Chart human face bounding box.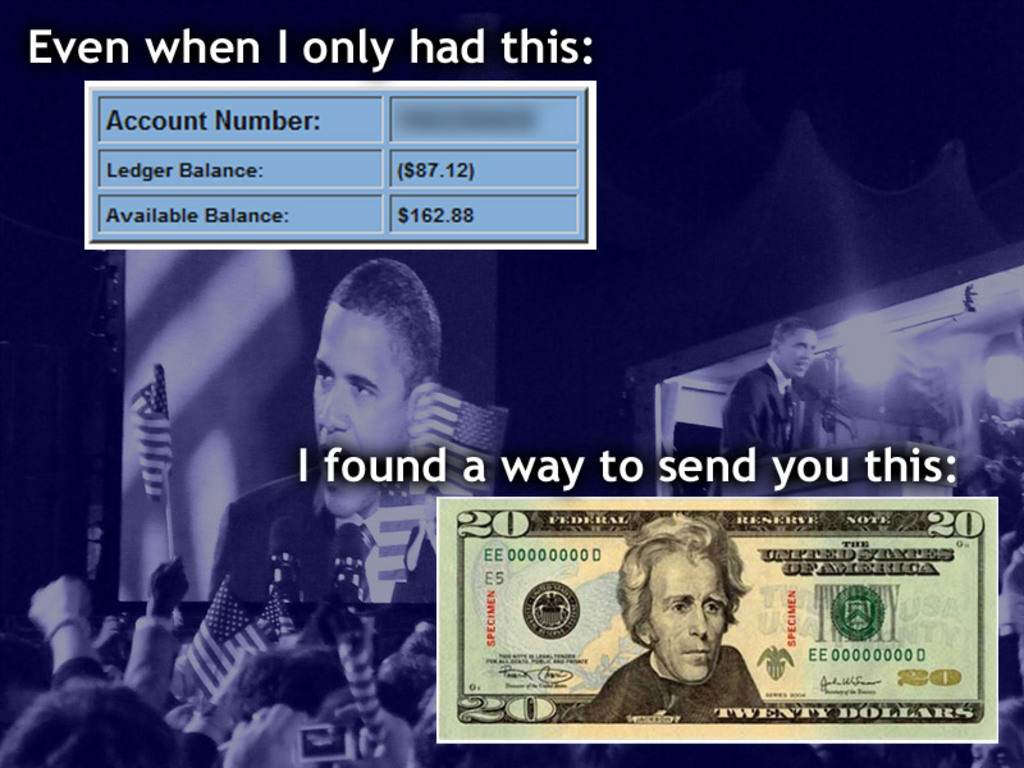
Charted: select_region(316, 325, 406, 521).
